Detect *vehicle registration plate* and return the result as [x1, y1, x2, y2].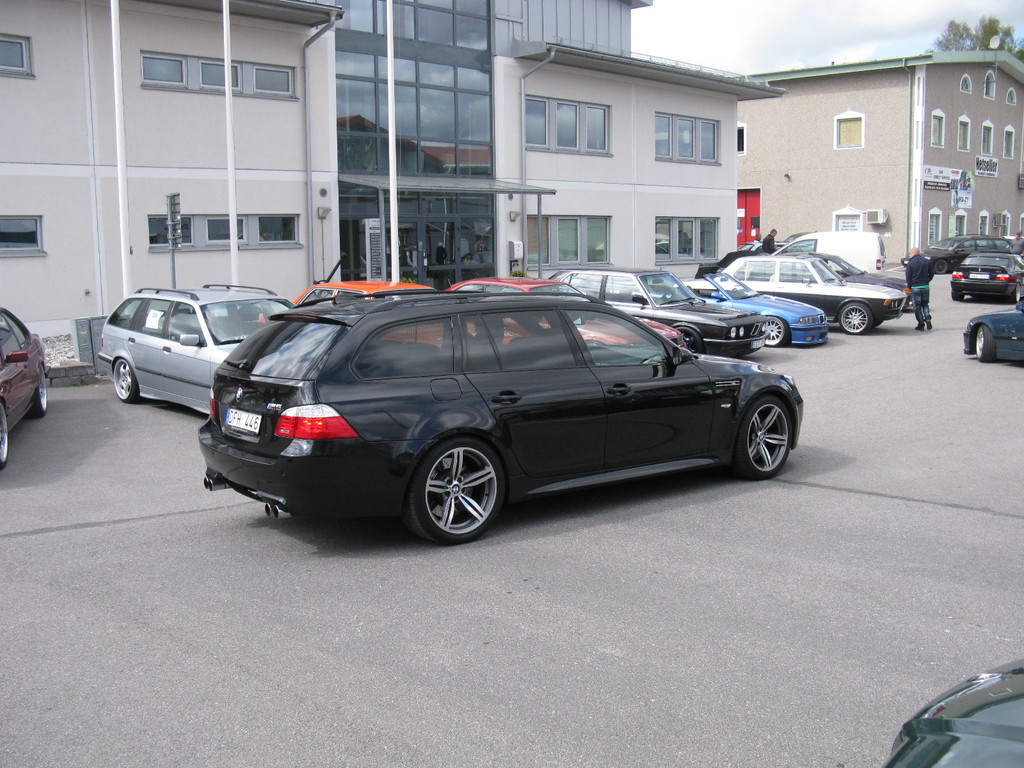
[223, 408, 260, 436].
